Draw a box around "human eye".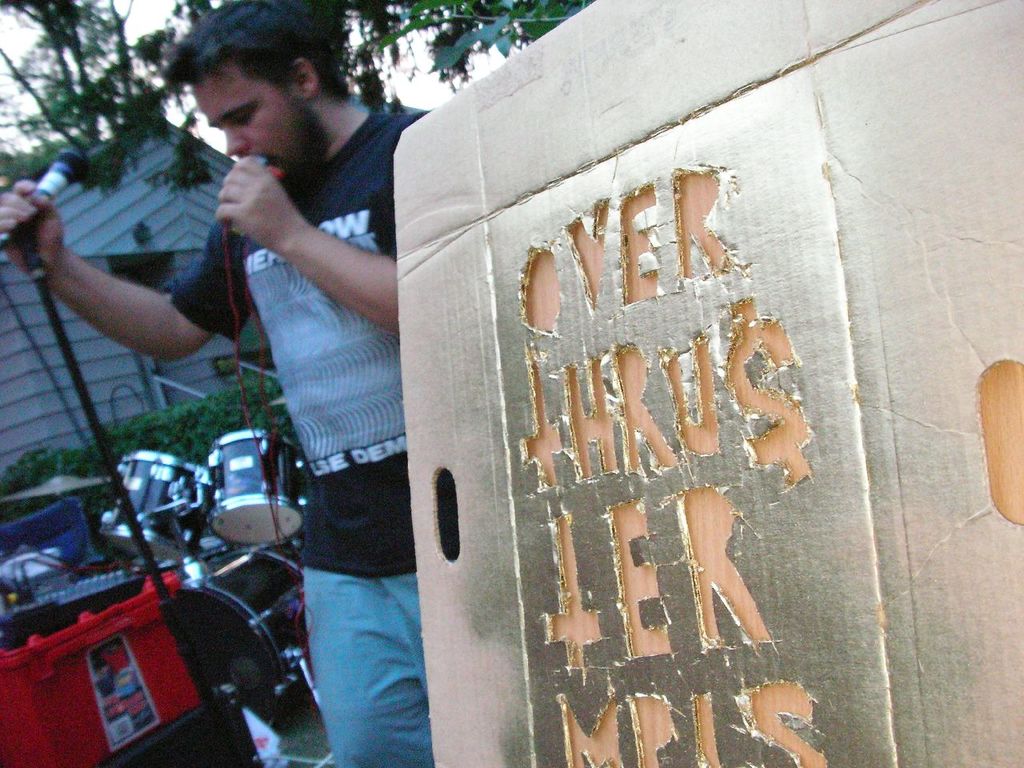
locate(234, 108, 250, 126).
